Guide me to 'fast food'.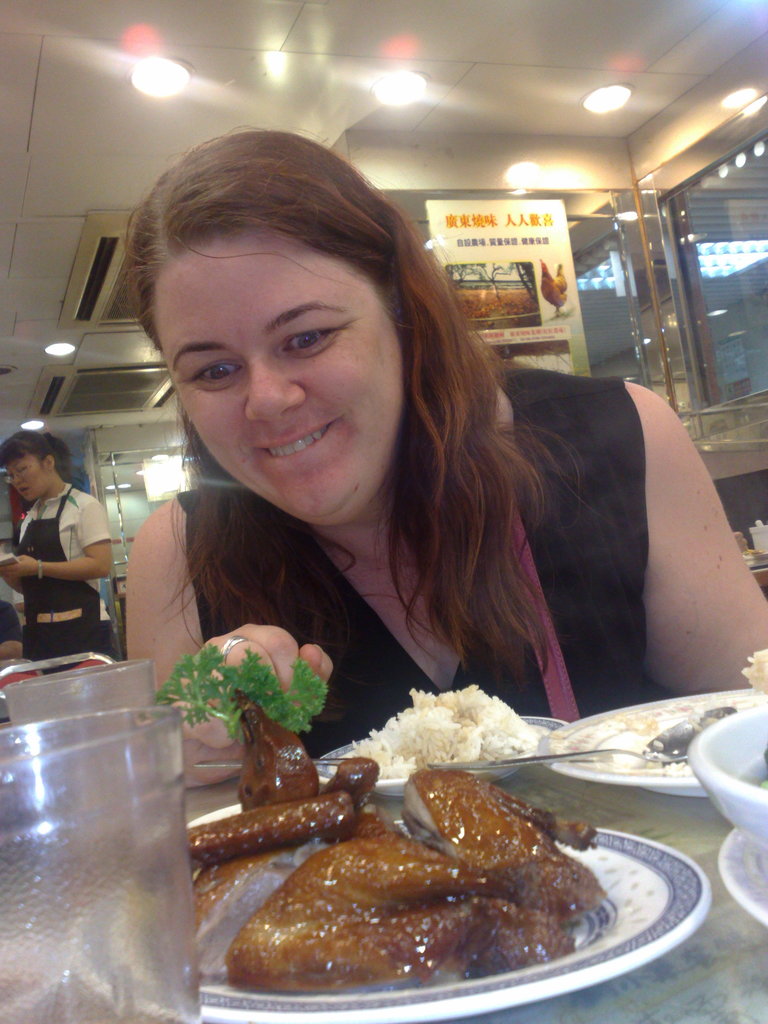
Guidance: [321, 761, 380, 812].
